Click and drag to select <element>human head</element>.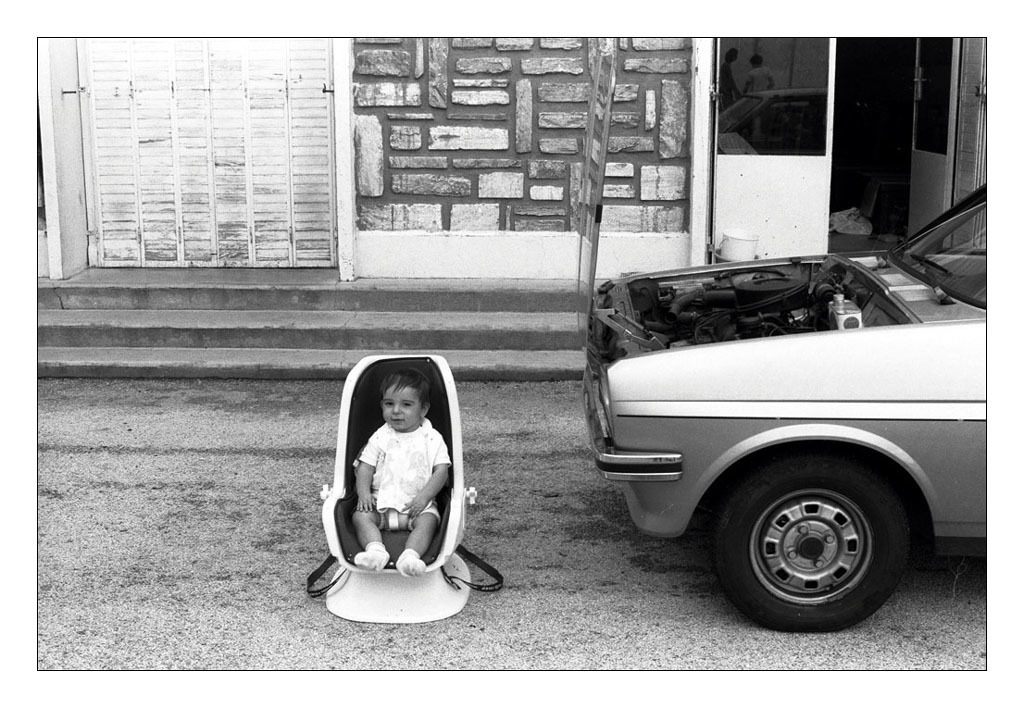
Selection: rect(380, 368, 432, 433).
